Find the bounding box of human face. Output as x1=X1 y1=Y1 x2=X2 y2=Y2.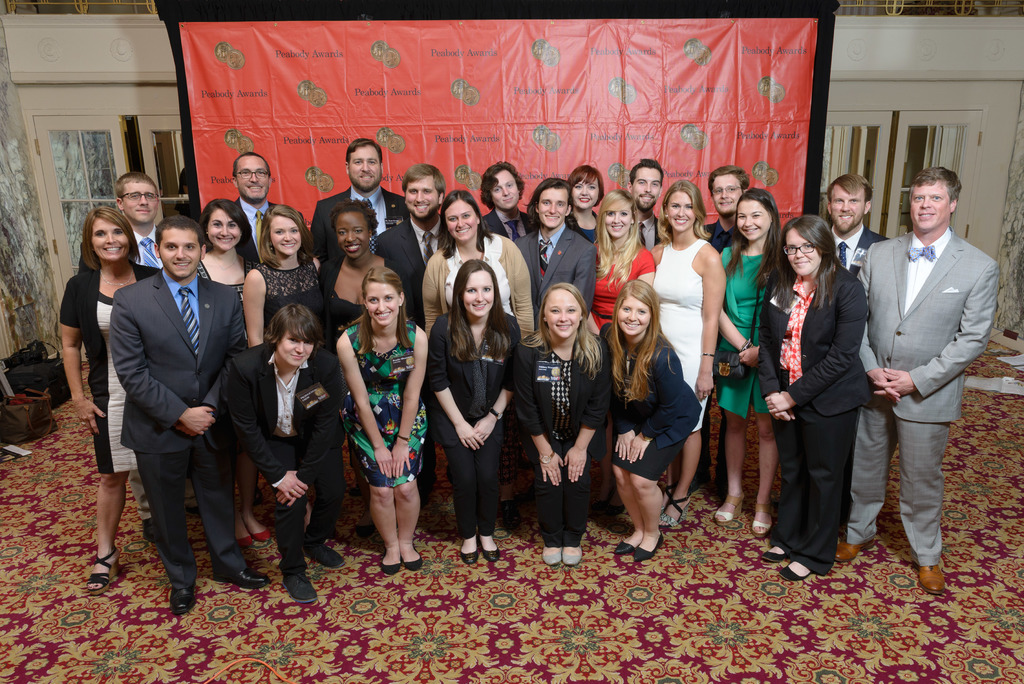
x1=781 y1=225 x2=823 y2=273.
